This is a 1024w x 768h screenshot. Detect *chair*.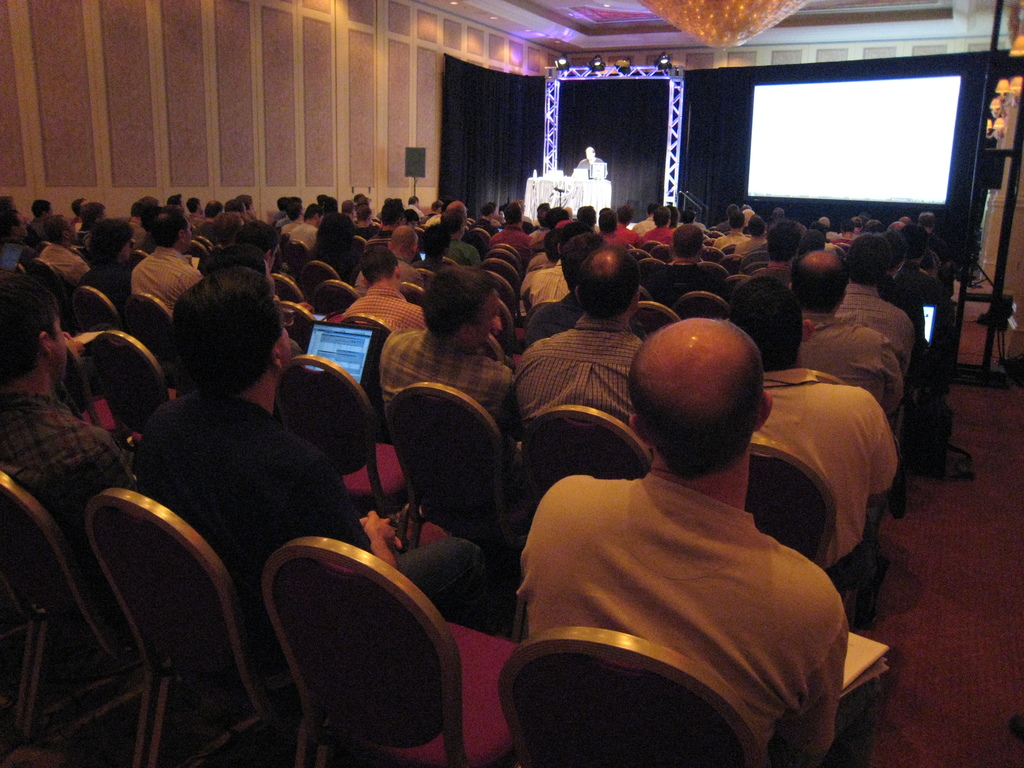
[262,537,524,767].
